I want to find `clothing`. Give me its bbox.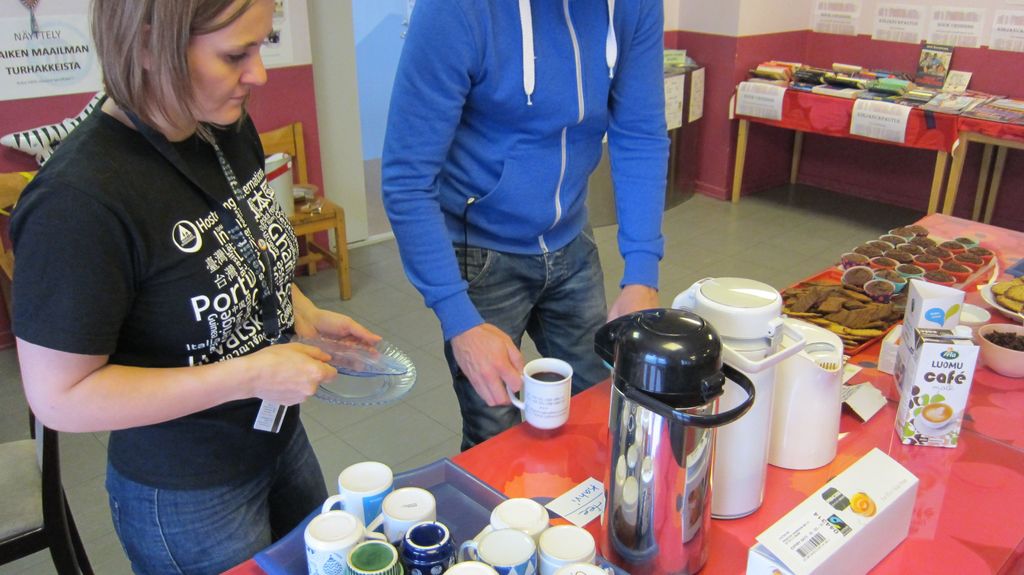
left=380, top=0, right=673, bottom=450.
